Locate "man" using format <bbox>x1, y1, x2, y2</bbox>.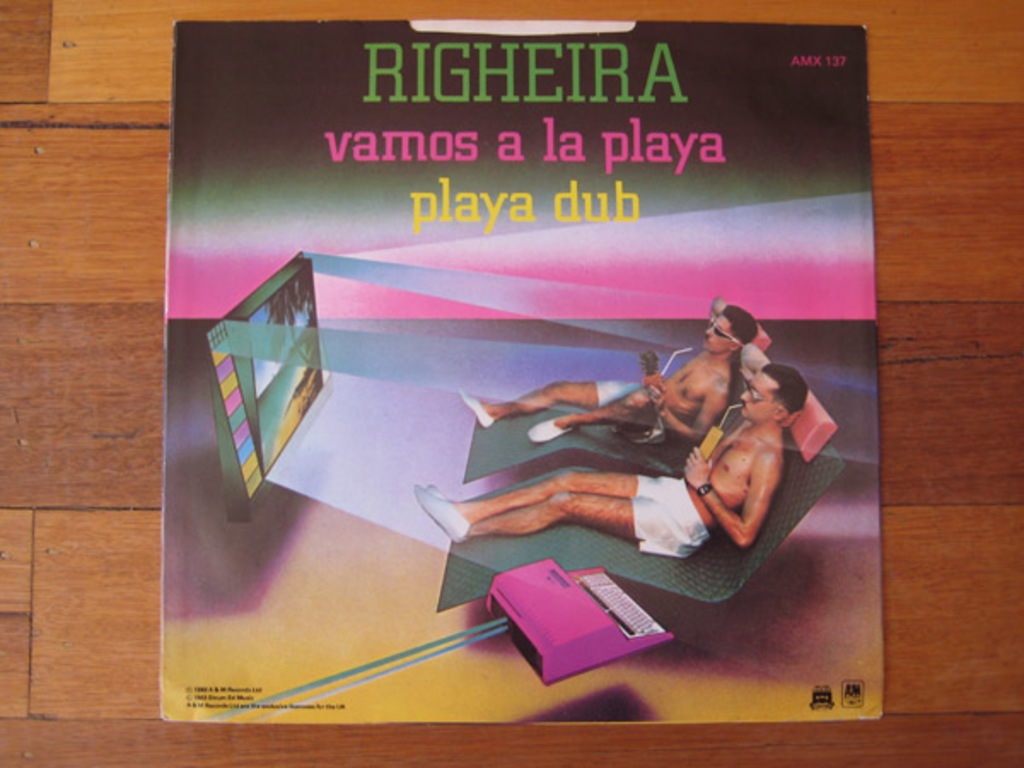
<bbox>411, 362, 809, 563</bbox>.
